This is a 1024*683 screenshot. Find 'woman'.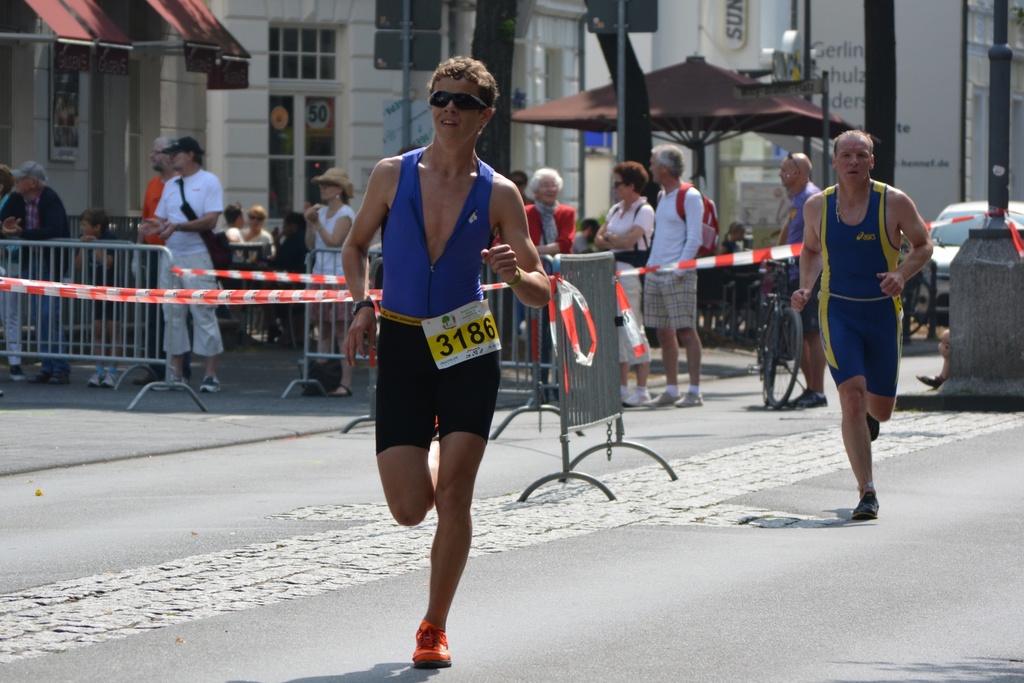
Bounding box: l=0, t=163, r=16, b=377.
